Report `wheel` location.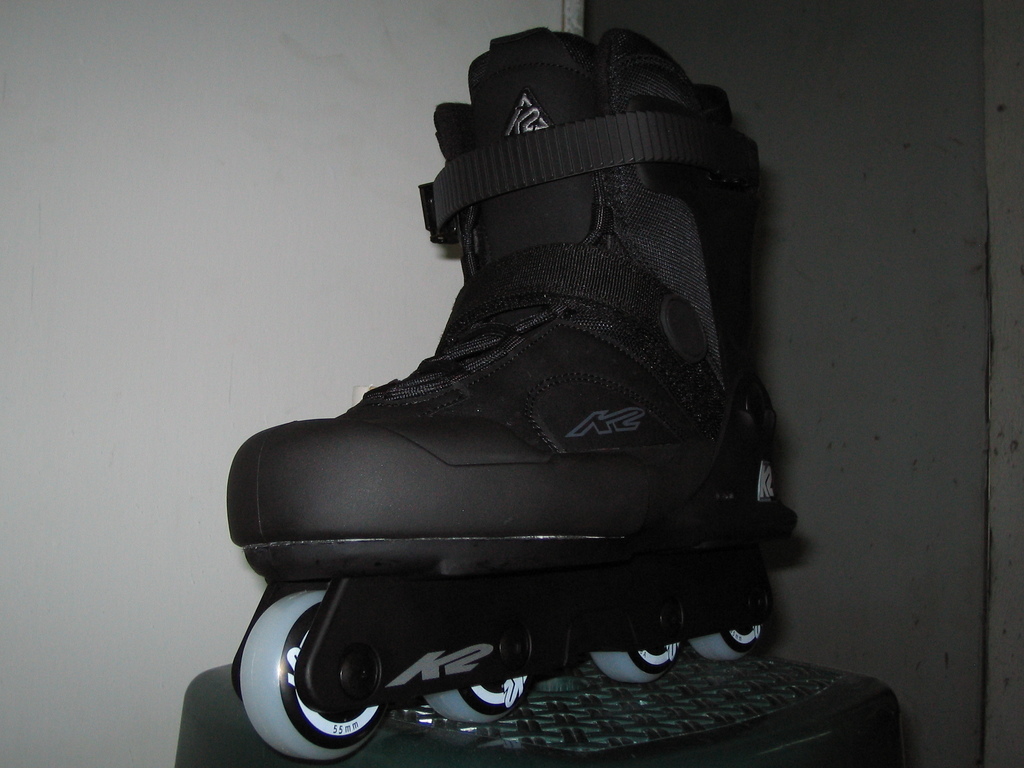
Report: BBox(592, 644, 682, 685).
